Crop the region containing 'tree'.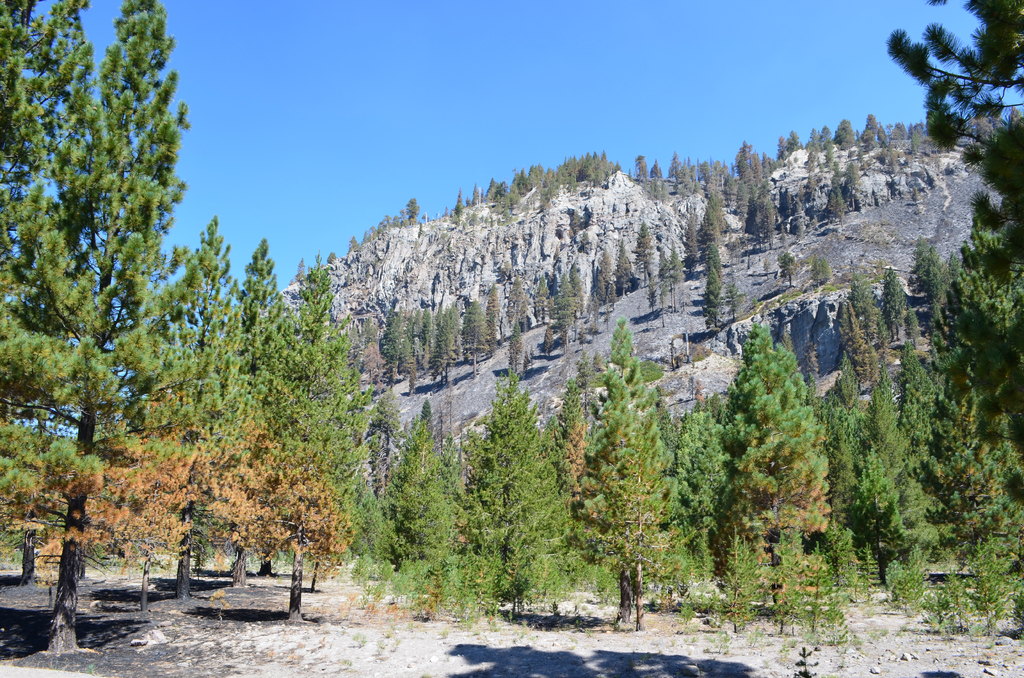
Crop region: 811,252,832,288.
